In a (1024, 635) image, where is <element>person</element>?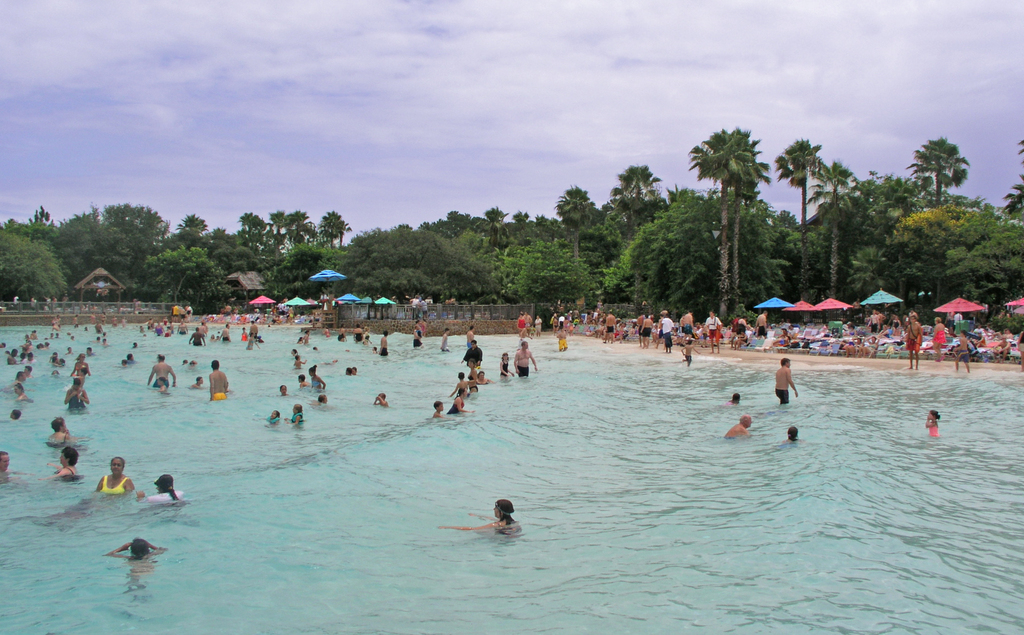
select_region(924, 406, 945, 443).
